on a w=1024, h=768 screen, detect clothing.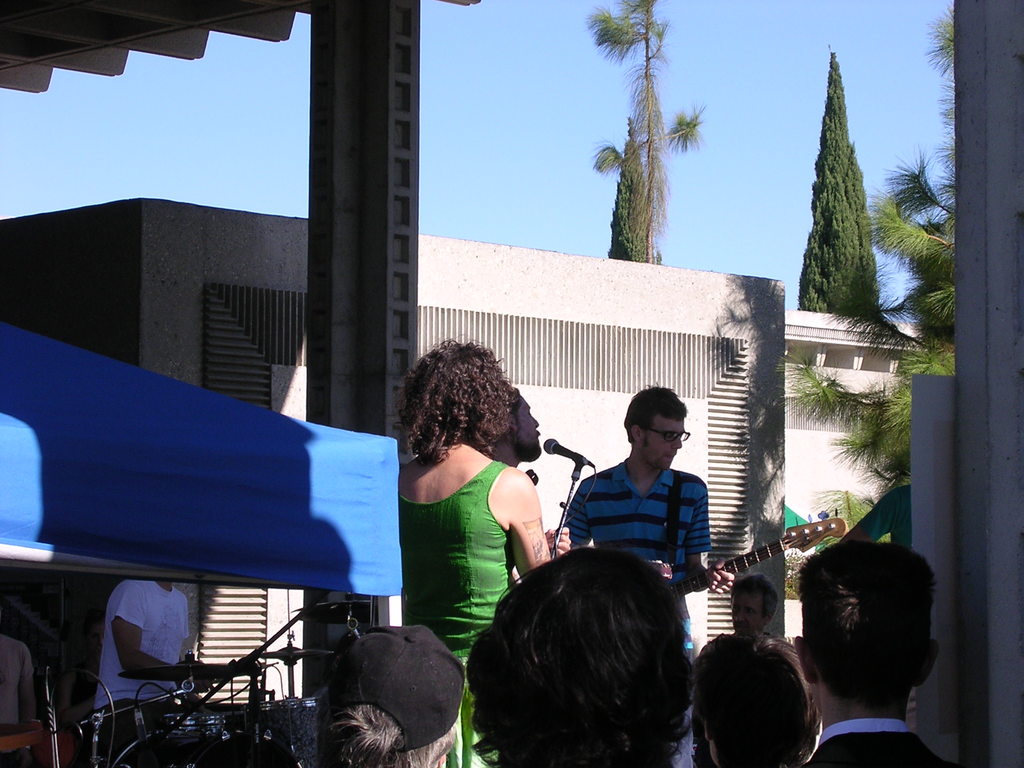
BBox(395, 421, 547, 648).
